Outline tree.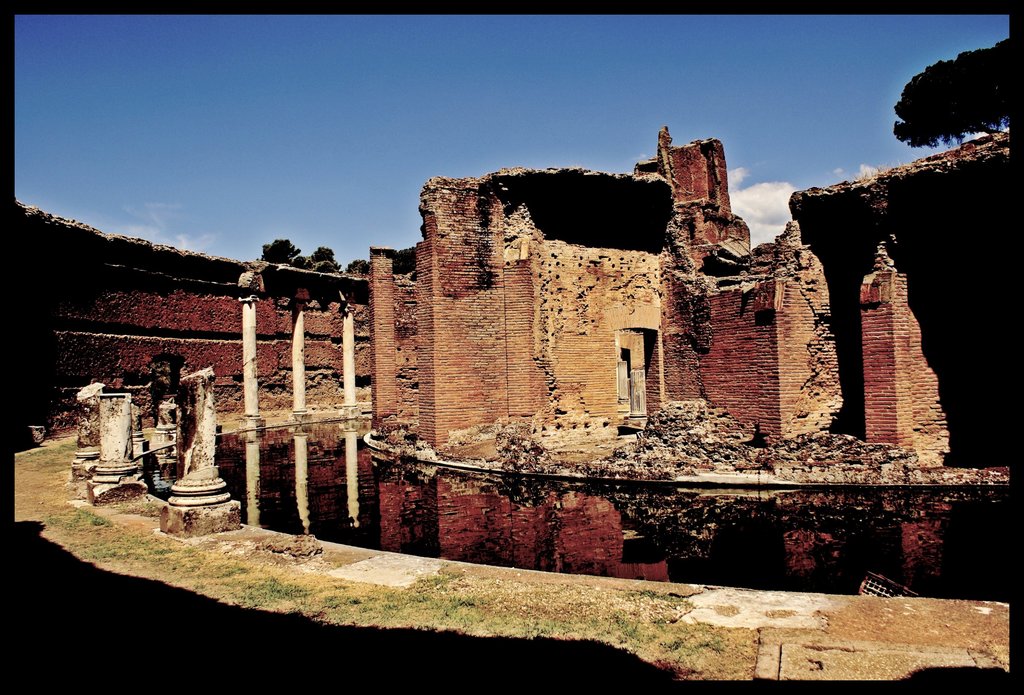
Outline: x1=351, y1=257, x2=368, y2=274.
